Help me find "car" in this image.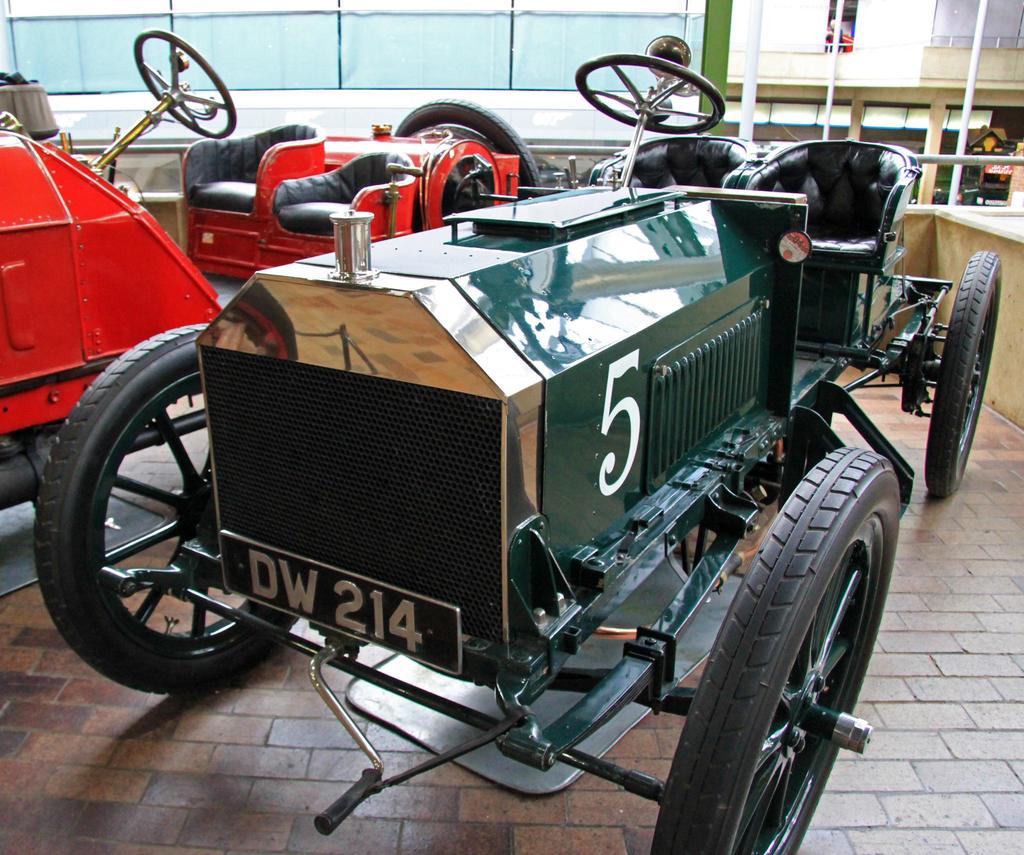
Found it: bbox(0, 26, 540, 510).
